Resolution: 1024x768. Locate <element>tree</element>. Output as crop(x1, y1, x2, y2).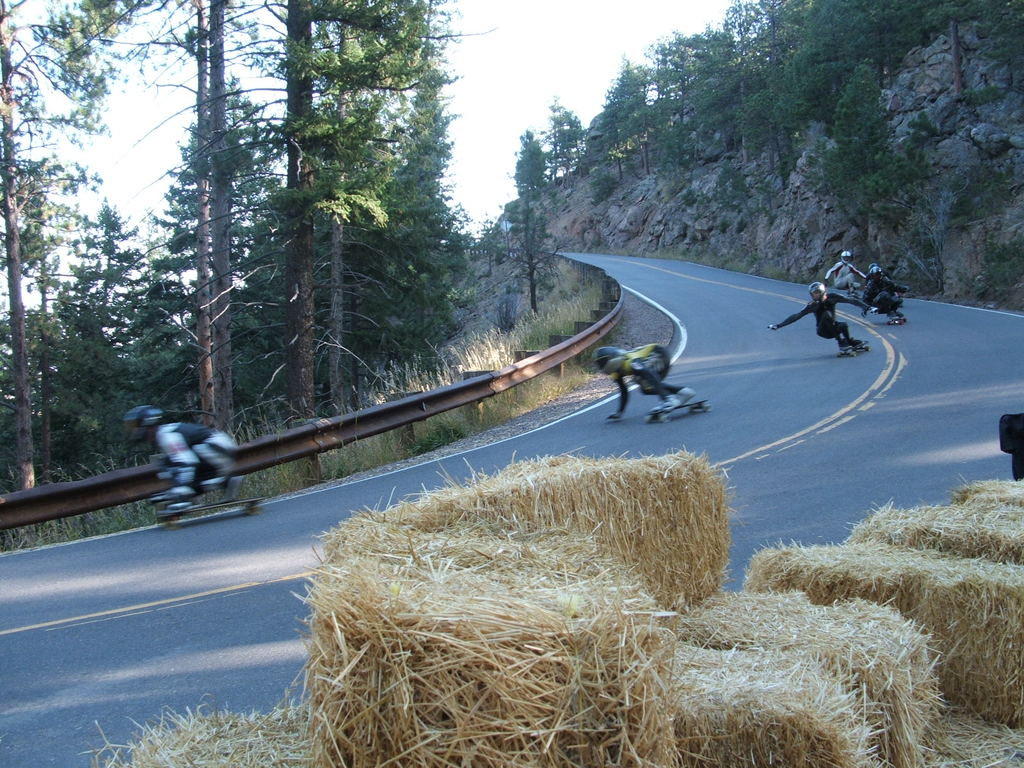
crop(501, 193, 557, 314).
